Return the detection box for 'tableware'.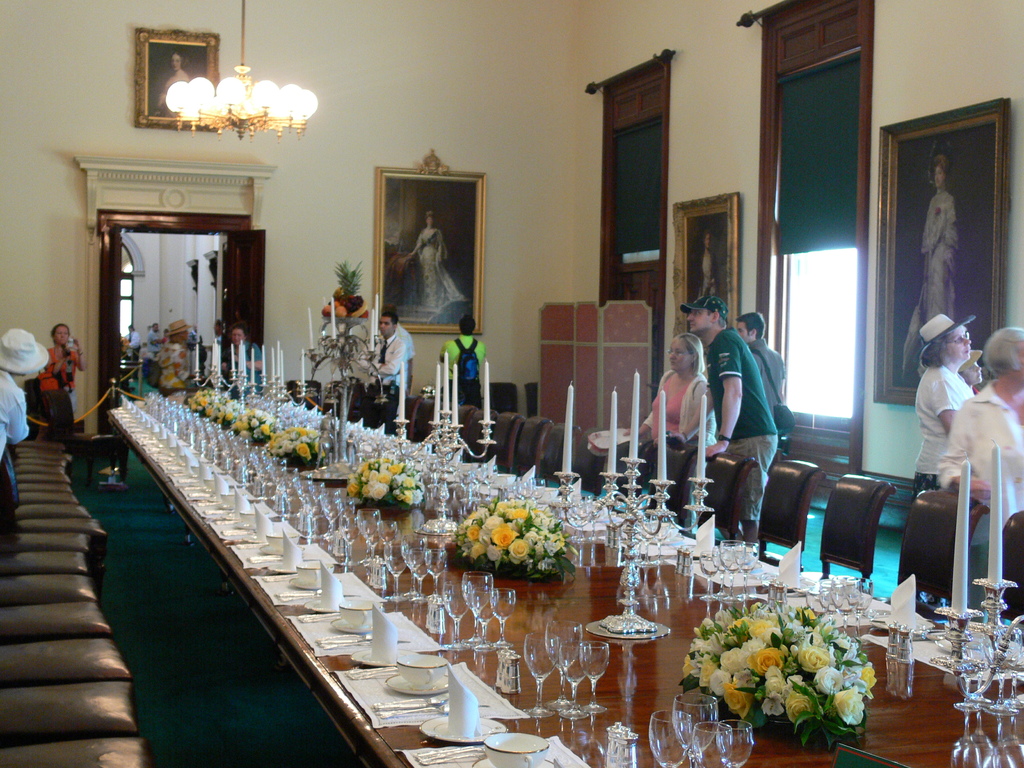
[980,703,1005,767].
